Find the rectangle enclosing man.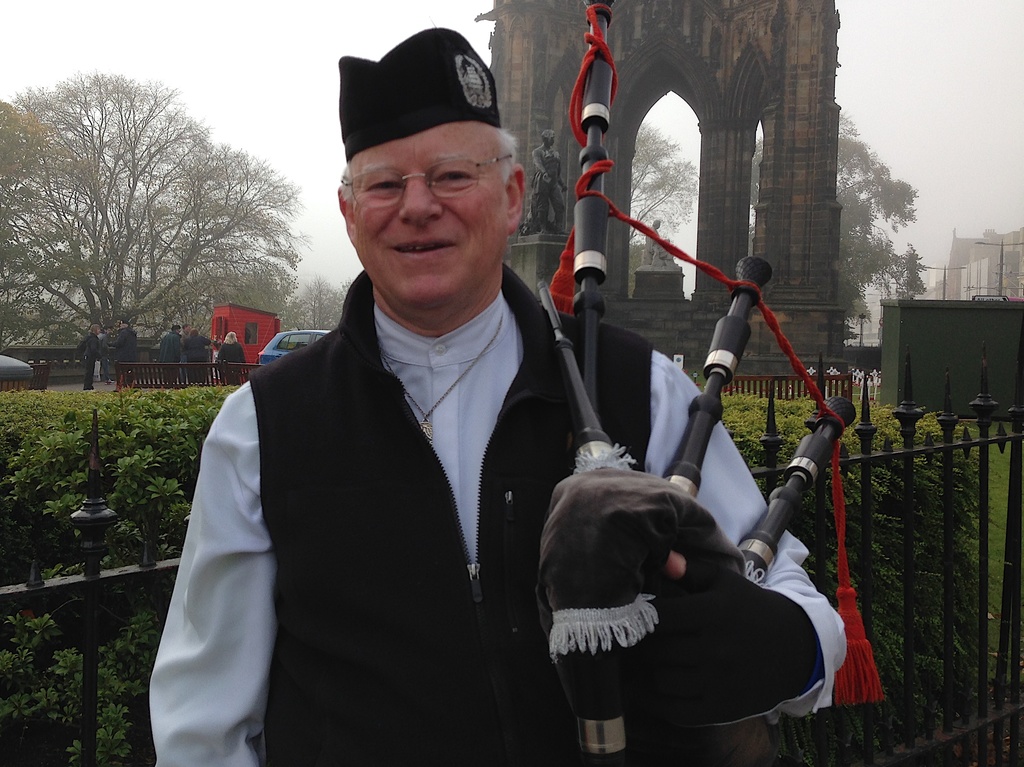
bbox(108, 317, 139, 389).
